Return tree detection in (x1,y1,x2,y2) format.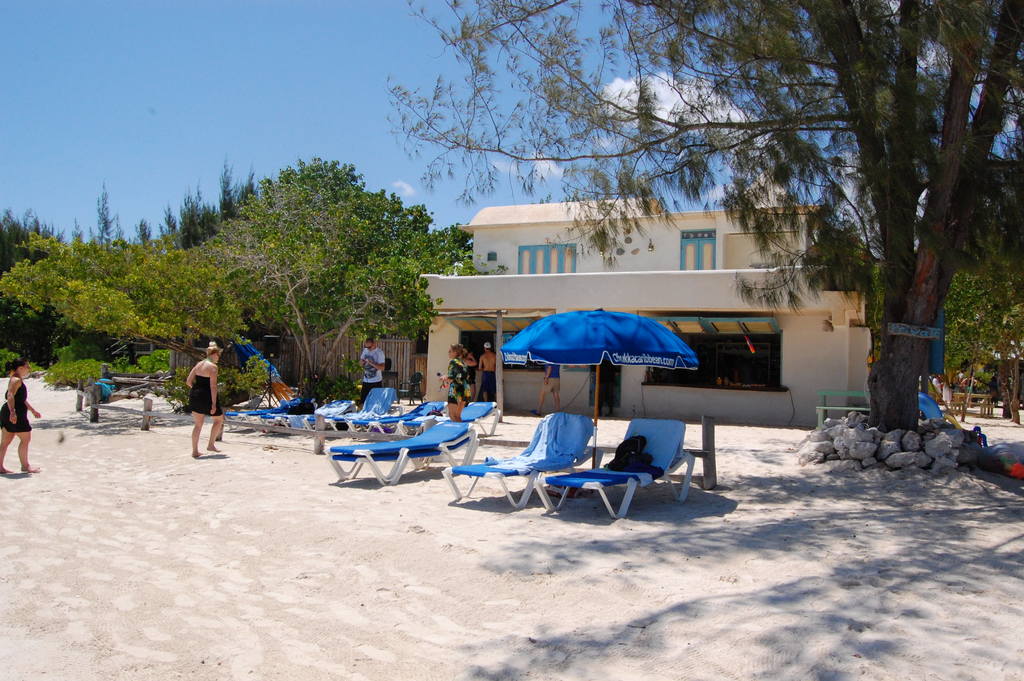
(189,151,529,413).
